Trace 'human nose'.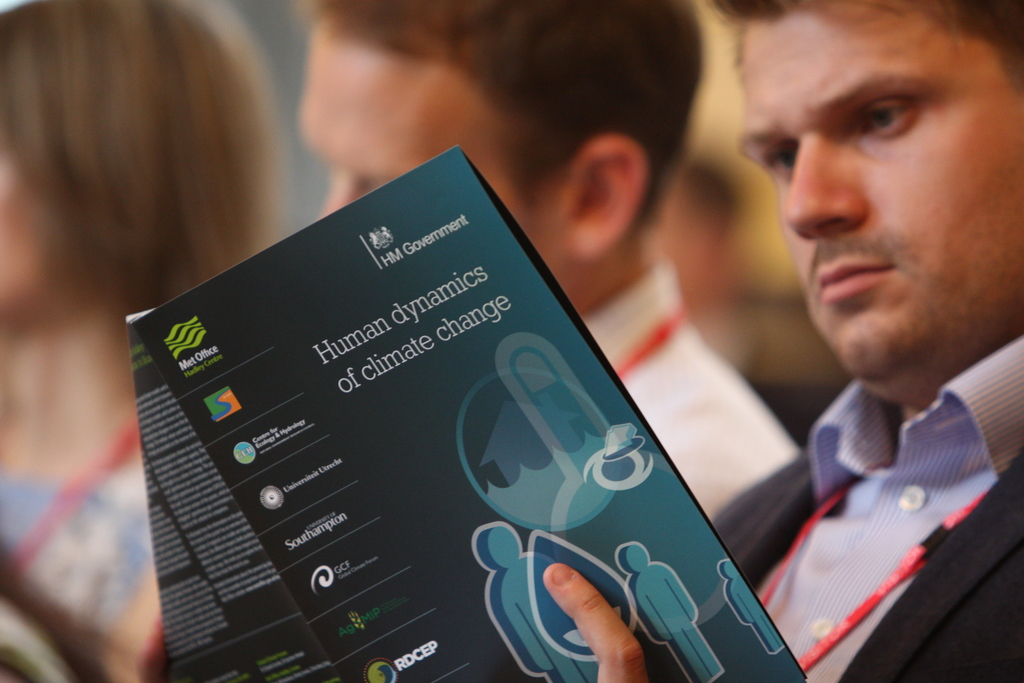
Traced to [left=314, top=173, right=360, bottom=220].
